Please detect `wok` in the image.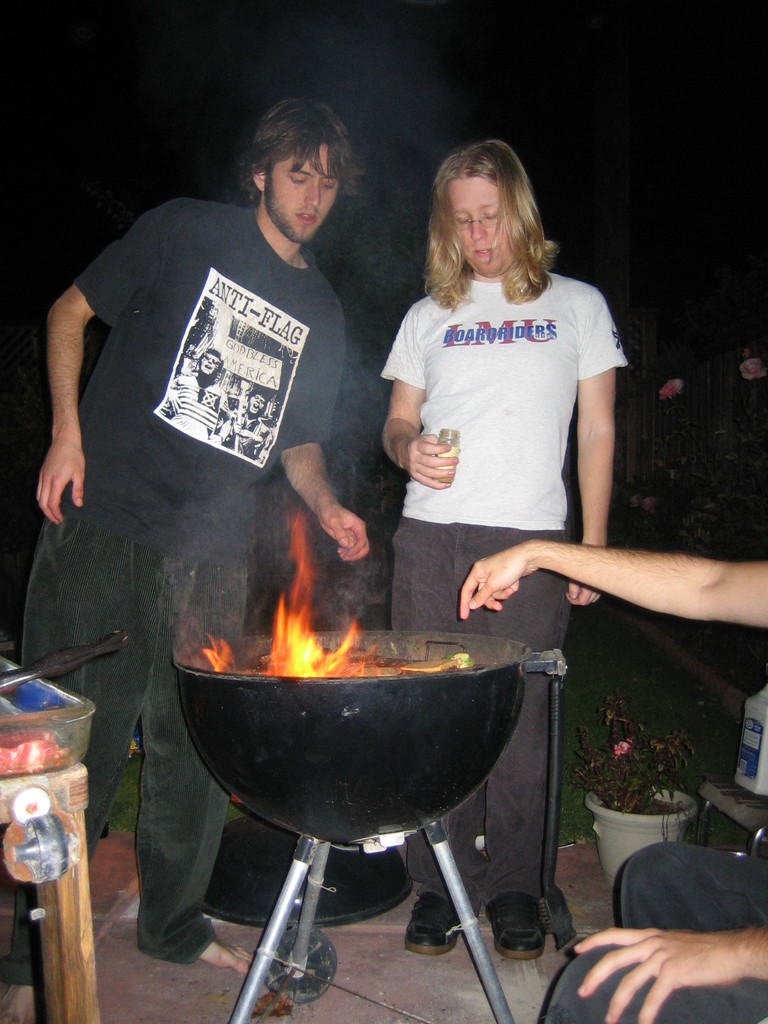
<region>172, 625, 567, 841</region>.
